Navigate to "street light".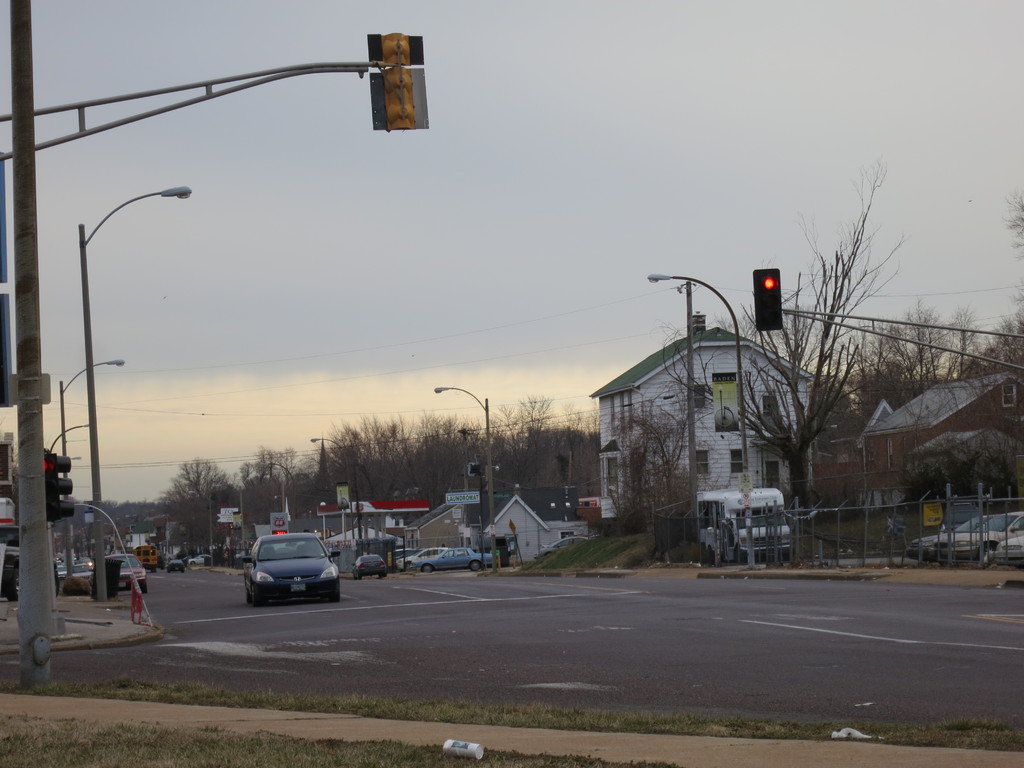
Navigation target: 212, 482, 244, 551.
